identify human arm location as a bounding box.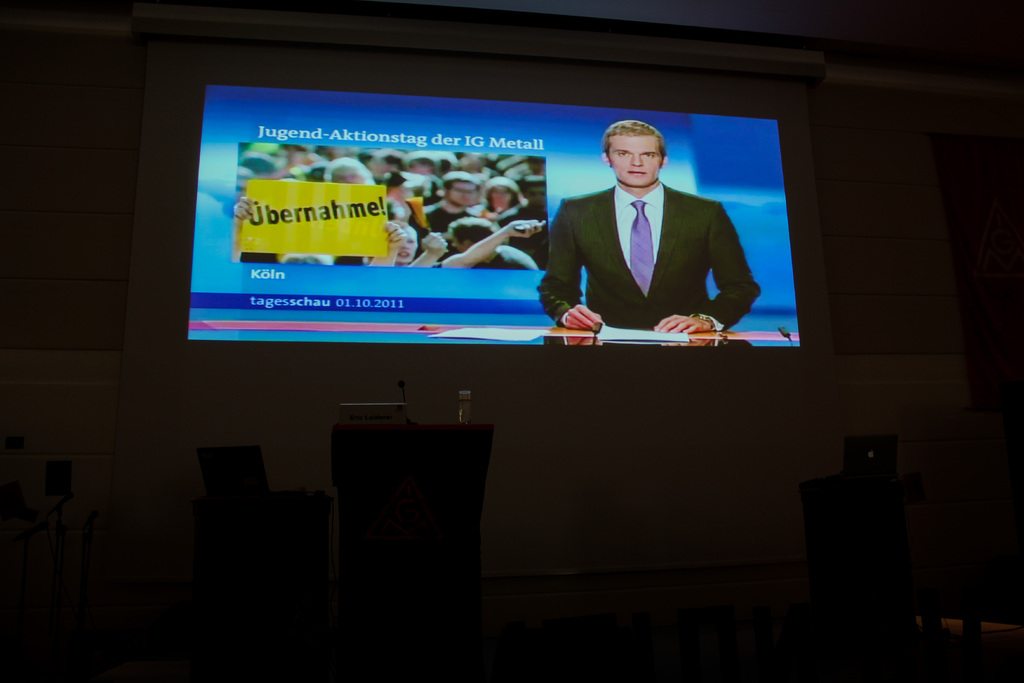
BBox(228, 188, 256, 261).
